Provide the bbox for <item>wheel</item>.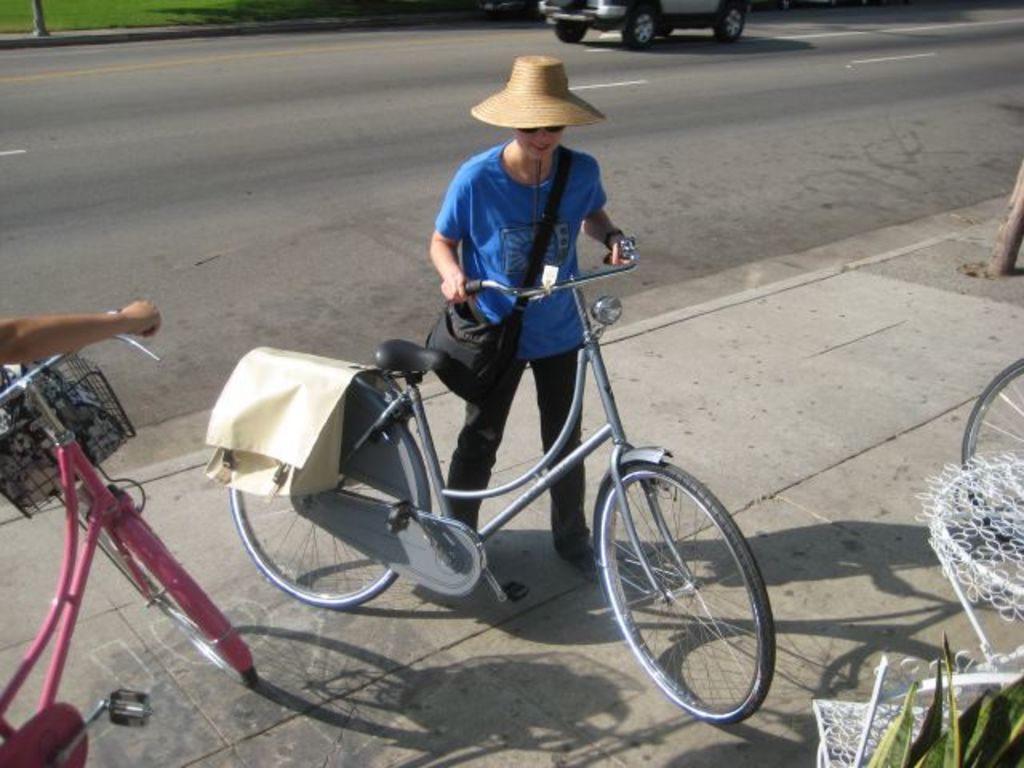
select_region(715, 5, 742, 43).
